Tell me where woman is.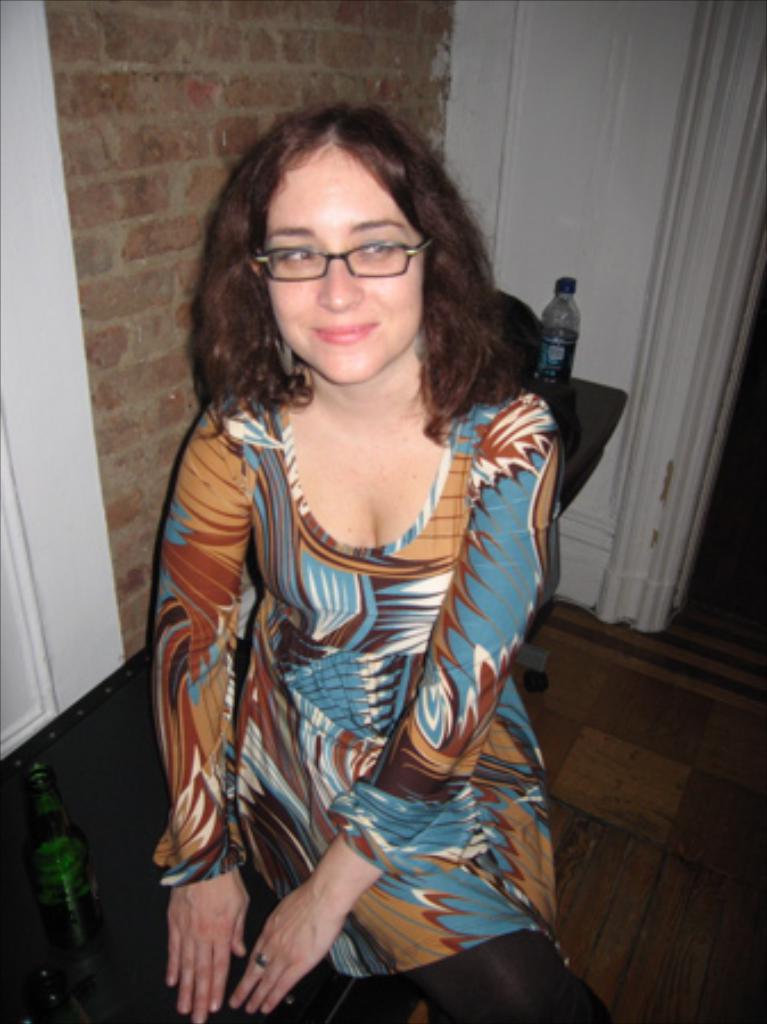
woman is at bbox(121, 96, 578, 1019).
